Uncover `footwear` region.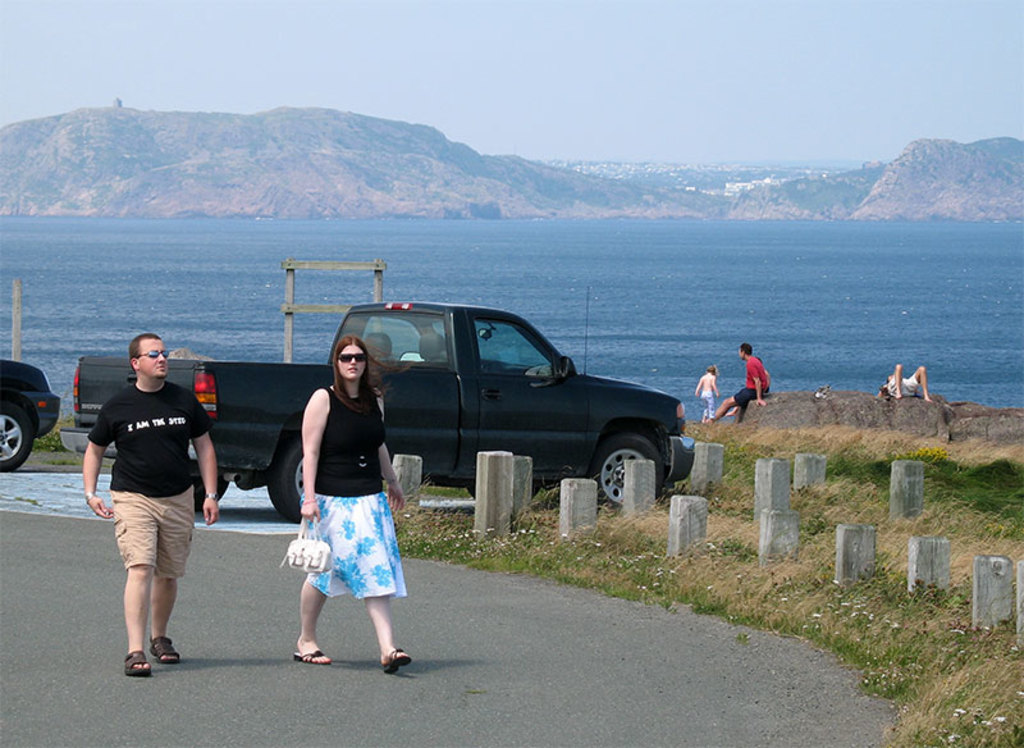
Uncovered: {"left": 384, "top": 646, "right": 410, "bottom": 672}.
